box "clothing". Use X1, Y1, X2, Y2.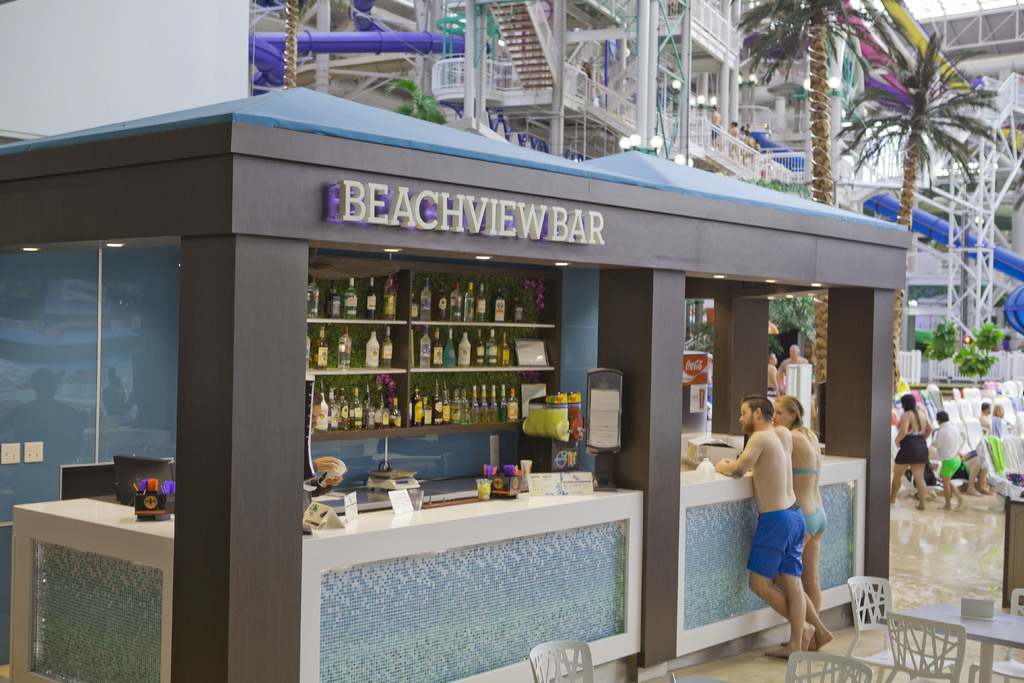
990, 408, 1004, 441.
